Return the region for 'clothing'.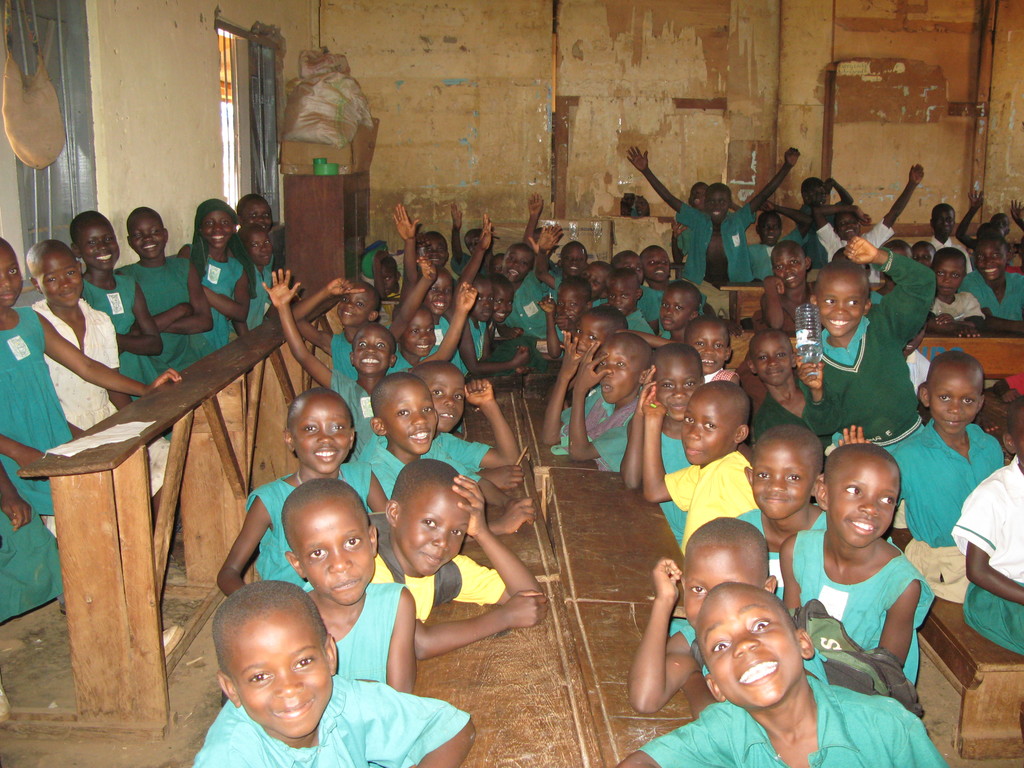
region(934, 286, 983, 330).
